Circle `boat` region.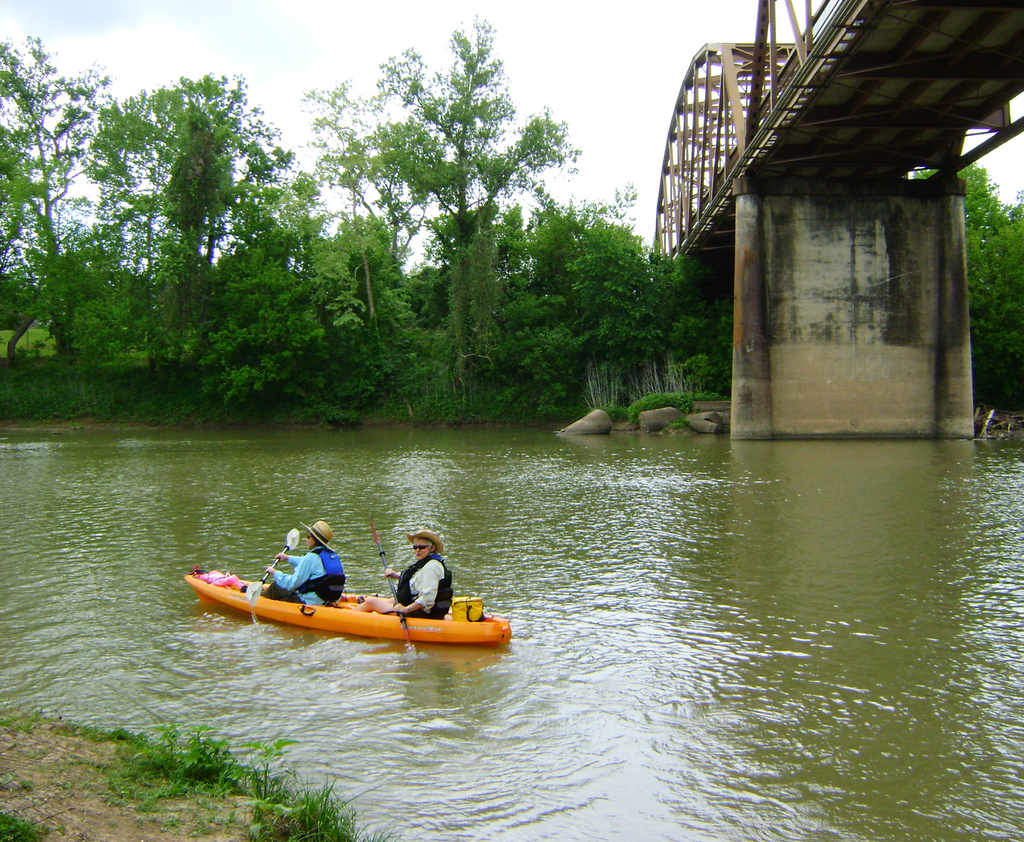
Region: (196,563,525,664).
